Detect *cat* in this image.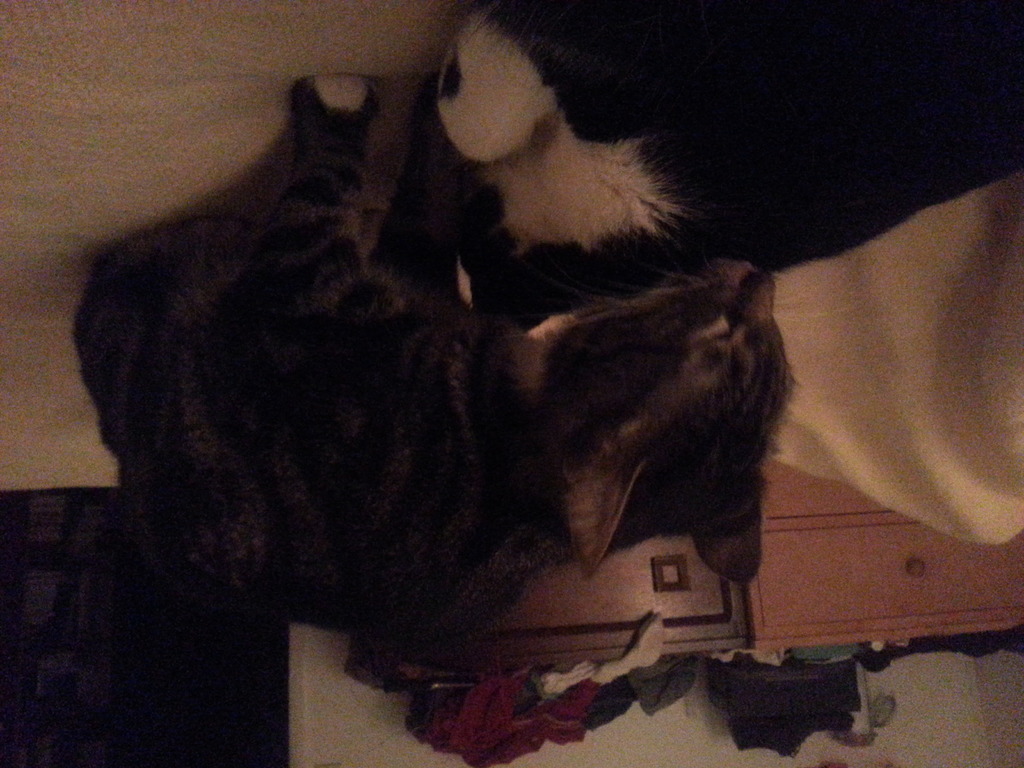
Detection: 79/72/801/724.
